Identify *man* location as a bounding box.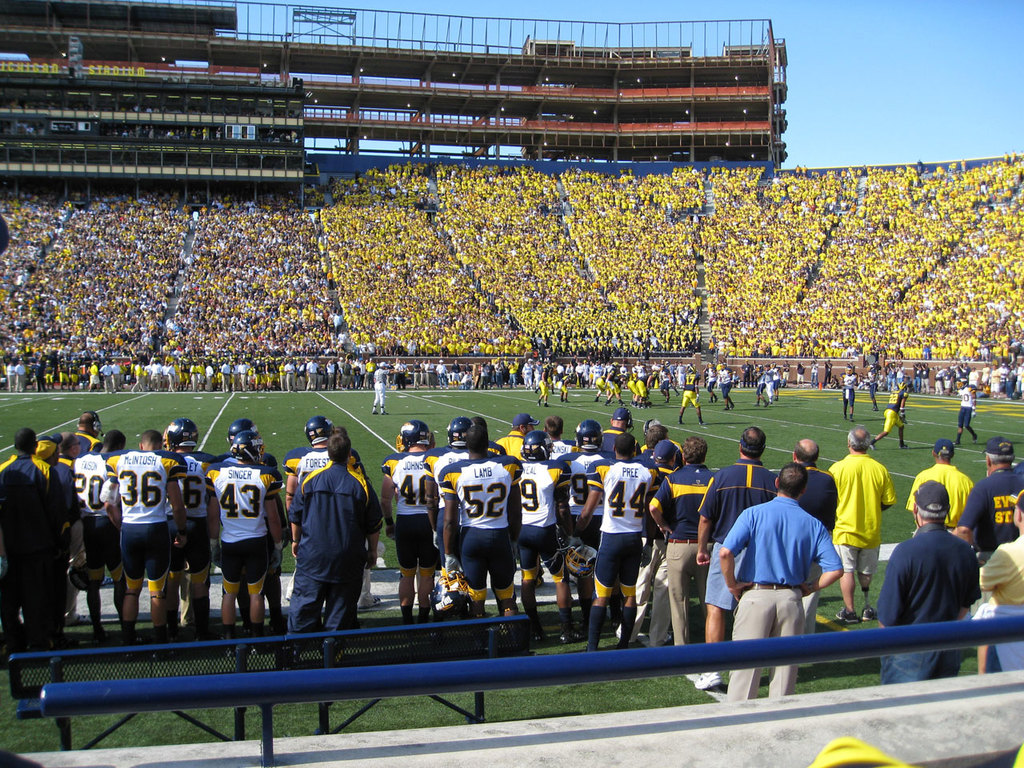
106:435:192:659.
